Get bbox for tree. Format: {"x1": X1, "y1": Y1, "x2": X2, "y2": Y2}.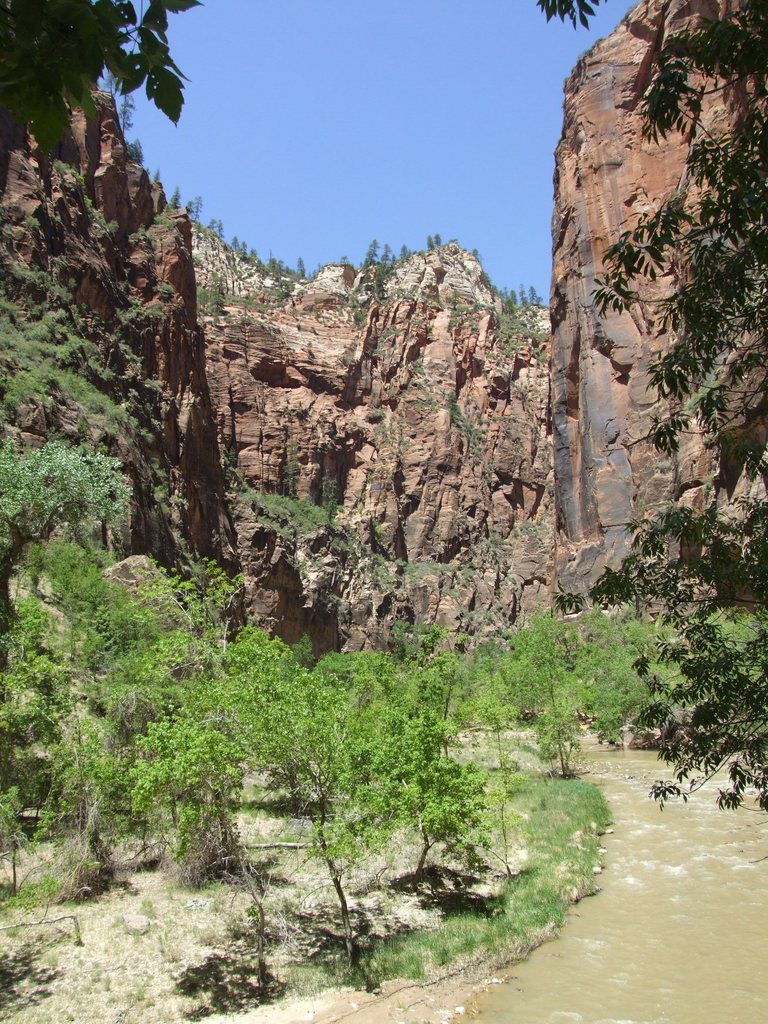
{"x1": 536, "y1": 0, "x2": 765, "y2": 814}.
